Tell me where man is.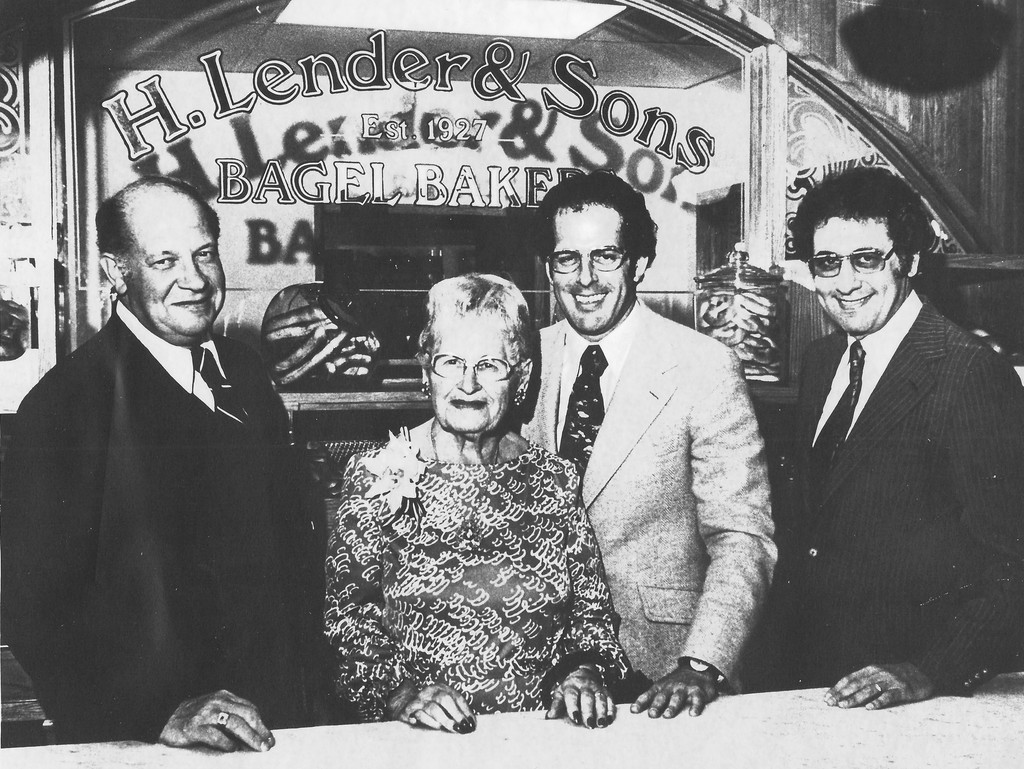
man is at bbox=[771, 166, 1023, 711].
